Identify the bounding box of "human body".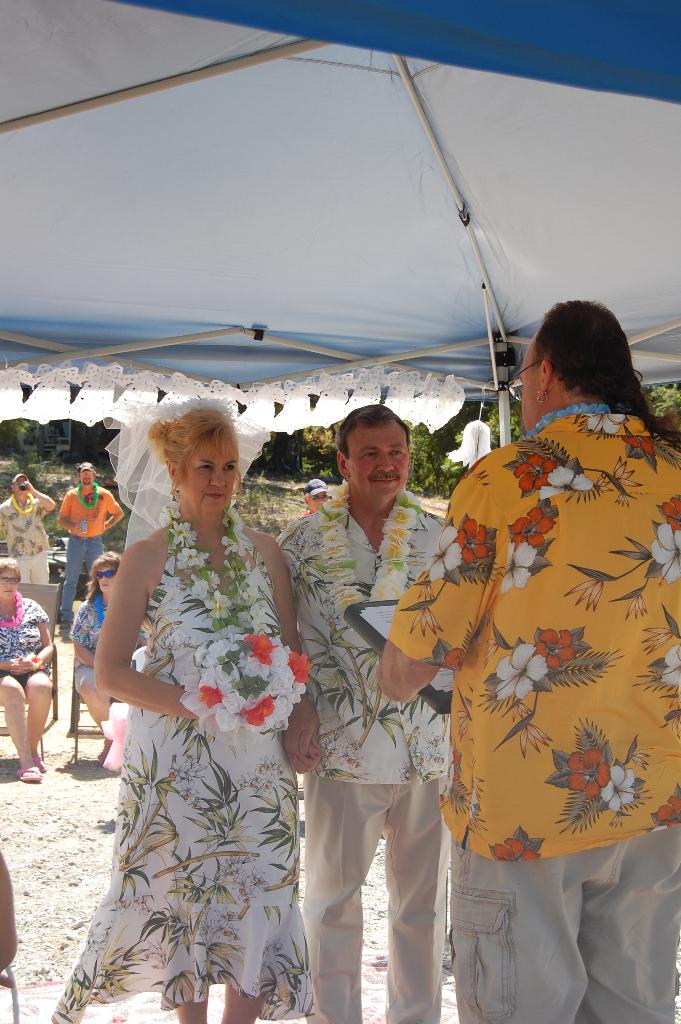
x1=302 y1=510 x2=313 y2=515.
